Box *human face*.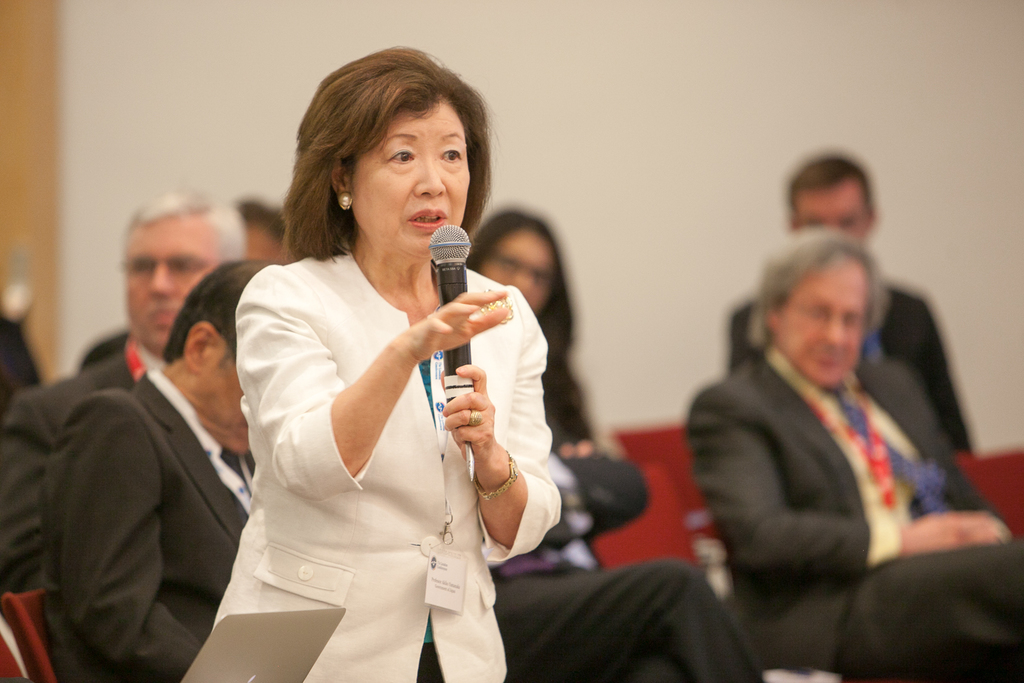
{"left": 791, "top": 179, "right": 871, "bottom": 251}.
